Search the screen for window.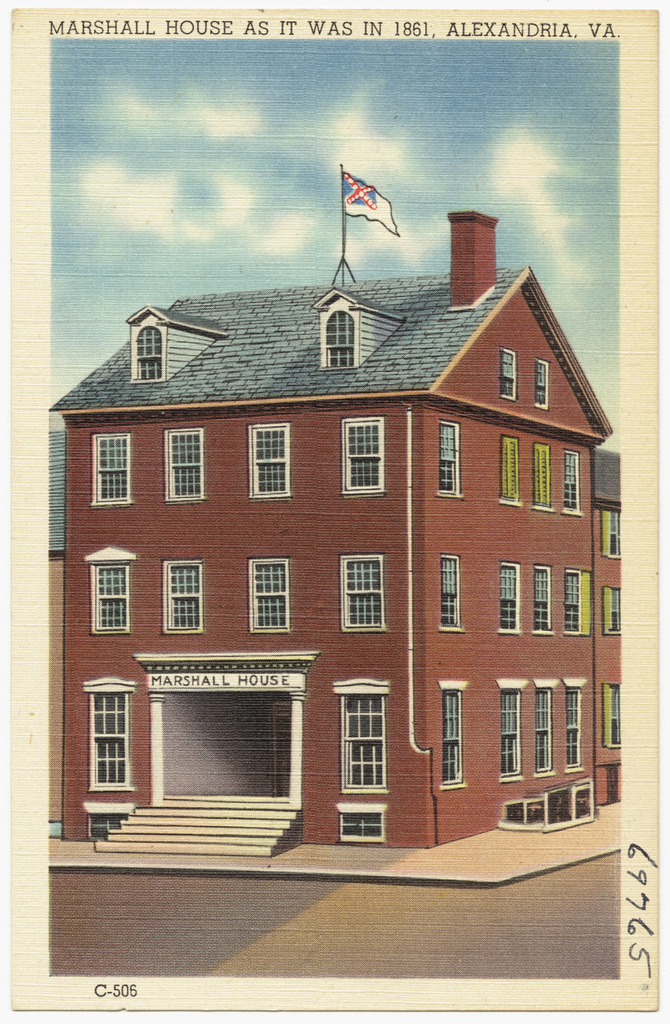
Found at region(334, 682, 399, 812).
